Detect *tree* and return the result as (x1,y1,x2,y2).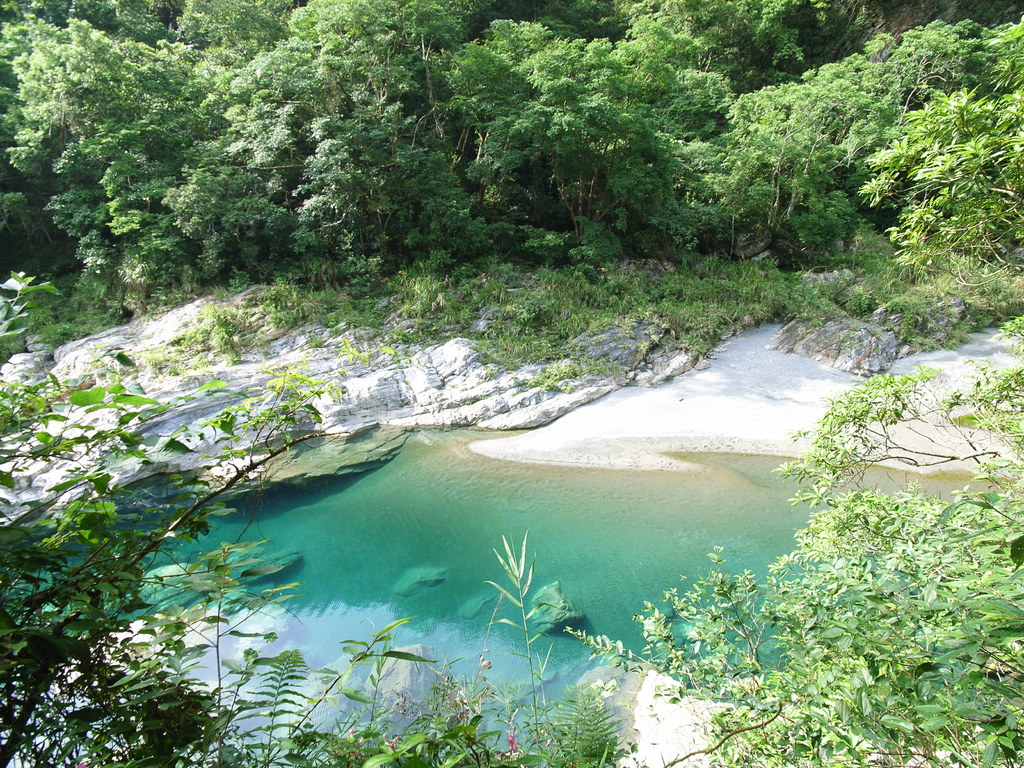
(568,355,1023,767).
